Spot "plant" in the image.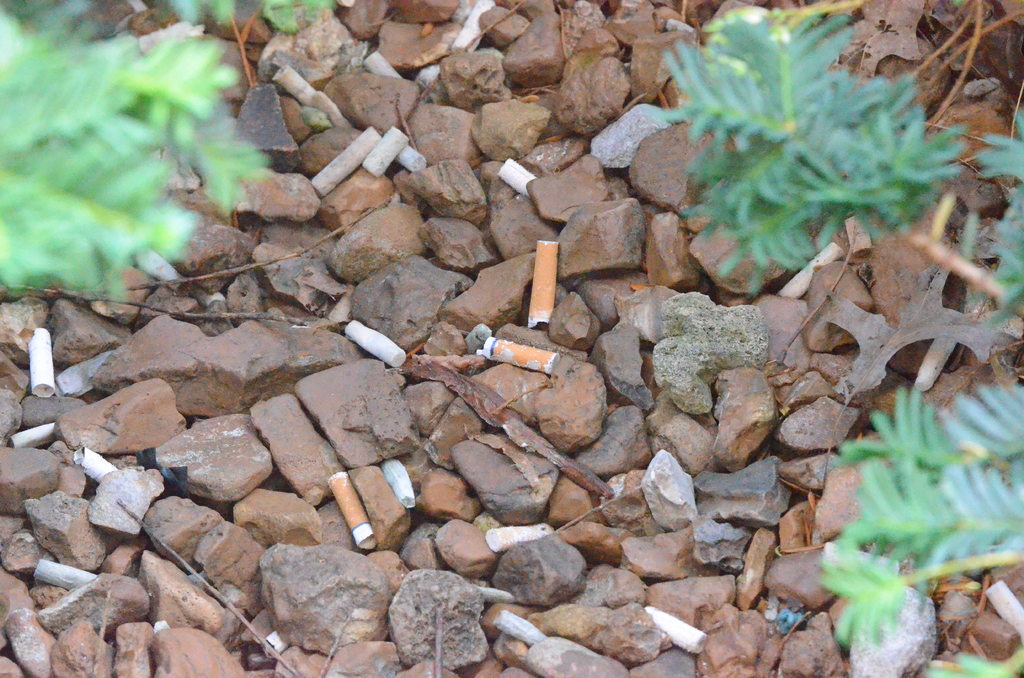
"plant" found at (660, 13, 1023, 677).
